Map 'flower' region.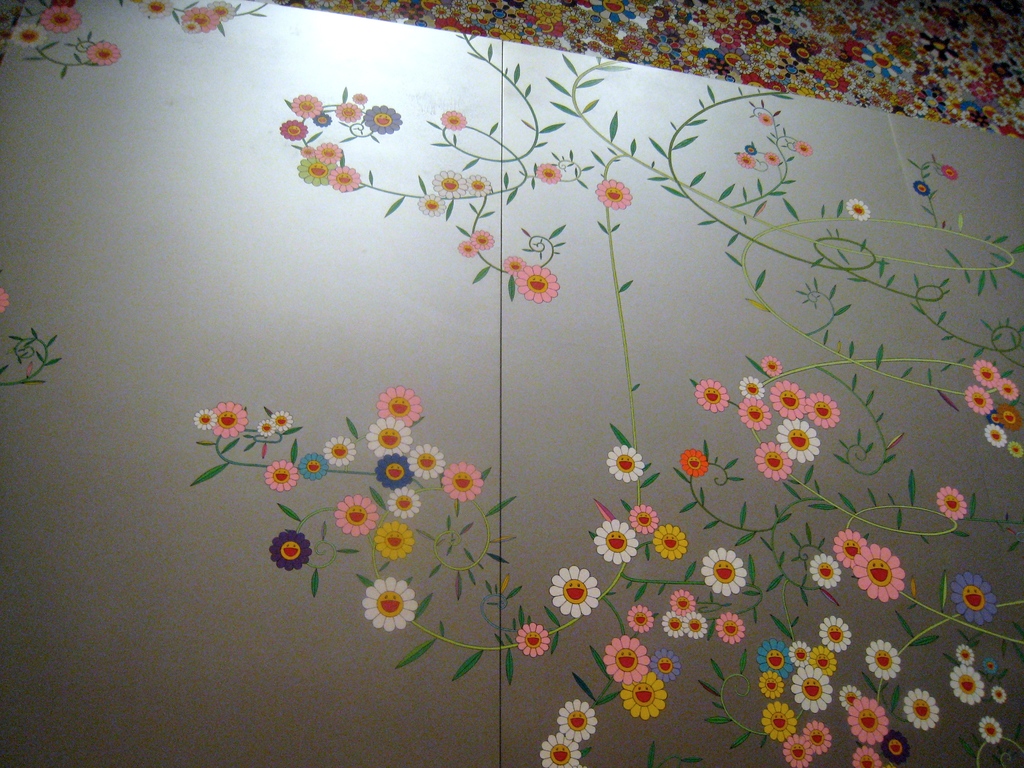
Mapped to [left=323, top=433, right=353, bottom=468].
